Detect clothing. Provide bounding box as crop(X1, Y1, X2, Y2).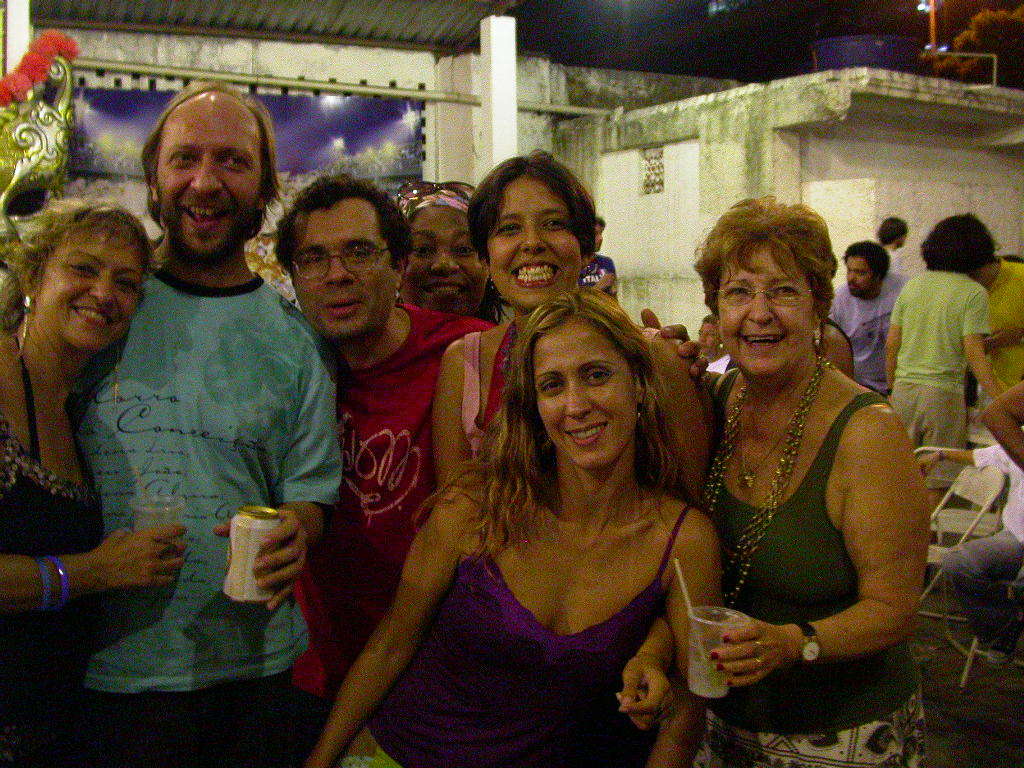
crop(944, 436, 1023, 647).
